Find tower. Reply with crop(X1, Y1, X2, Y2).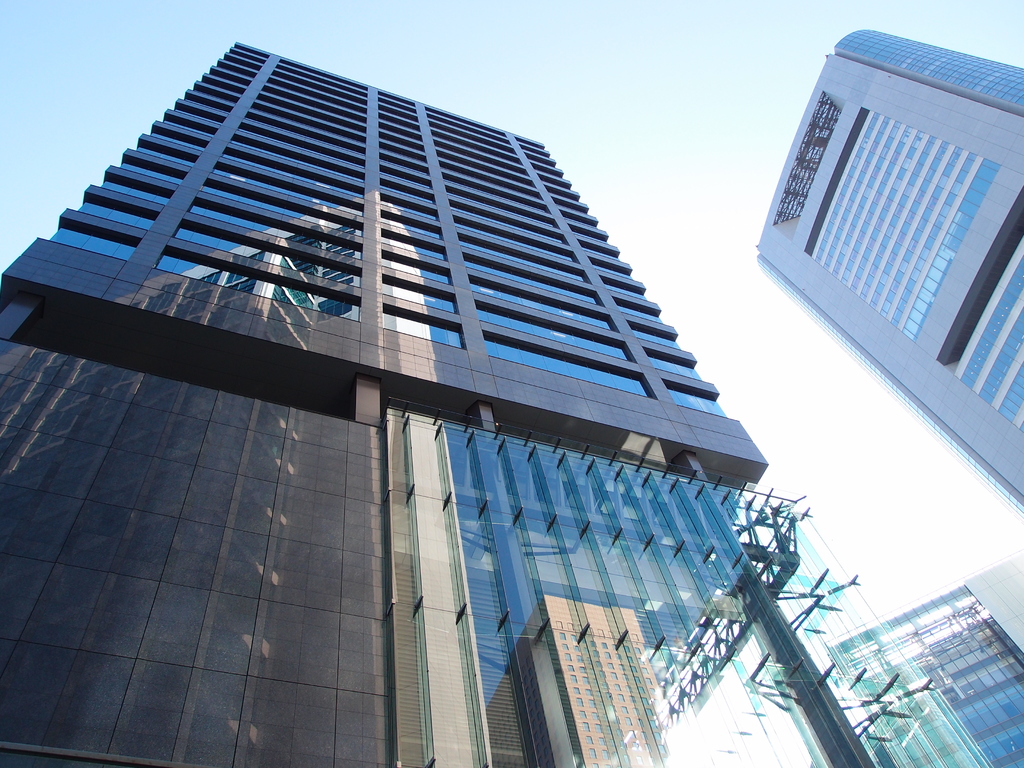
crop(38, 29, 803, 690).
